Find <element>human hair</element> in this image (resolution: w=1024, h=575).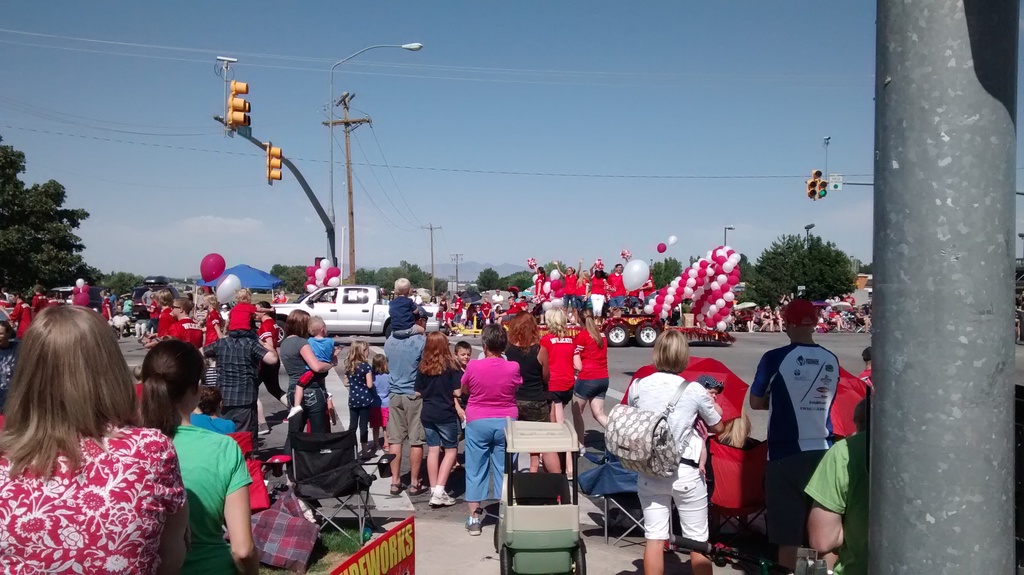
locate(284, 309, 308, 341).
